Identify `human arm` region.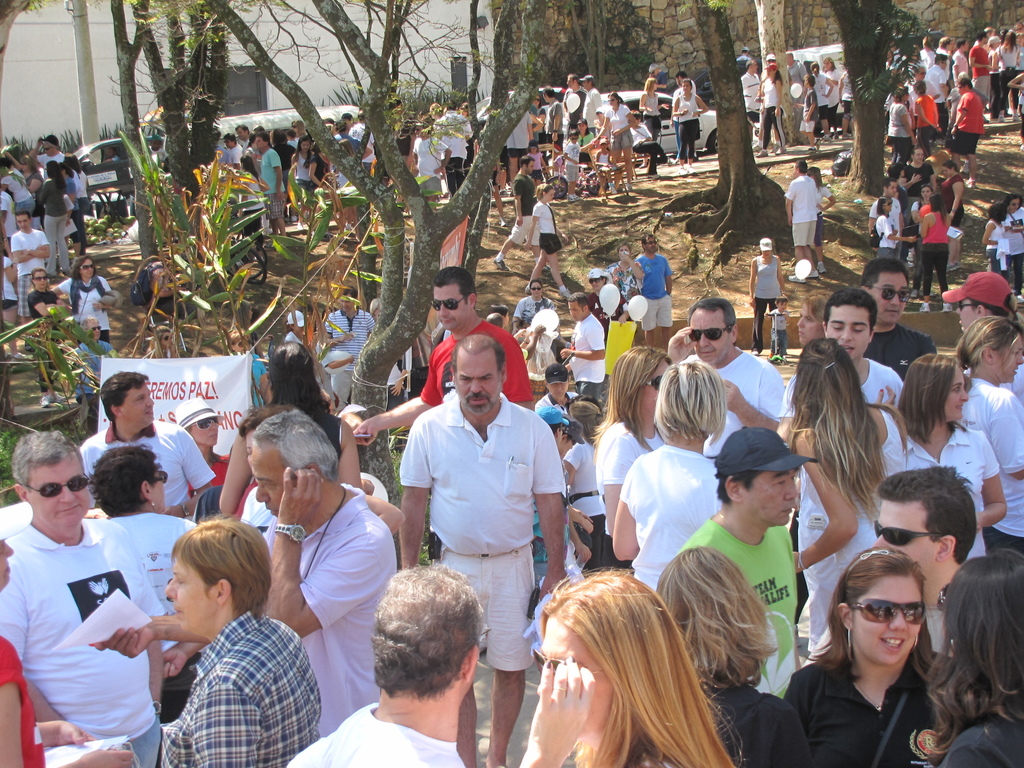
Region: Rect(324, 355, 356, 371).
